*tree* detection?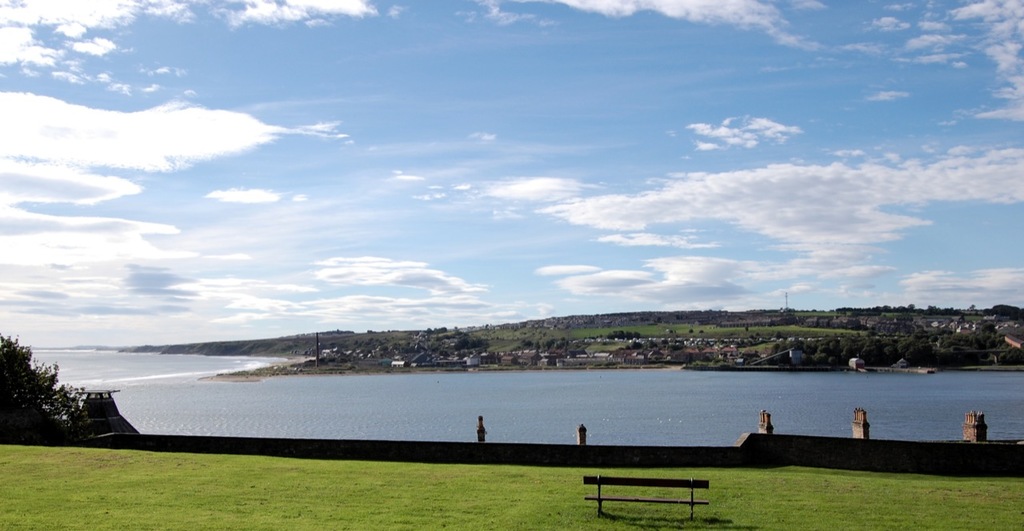
(x1=0, y1=333, x2=86, y2=444)
